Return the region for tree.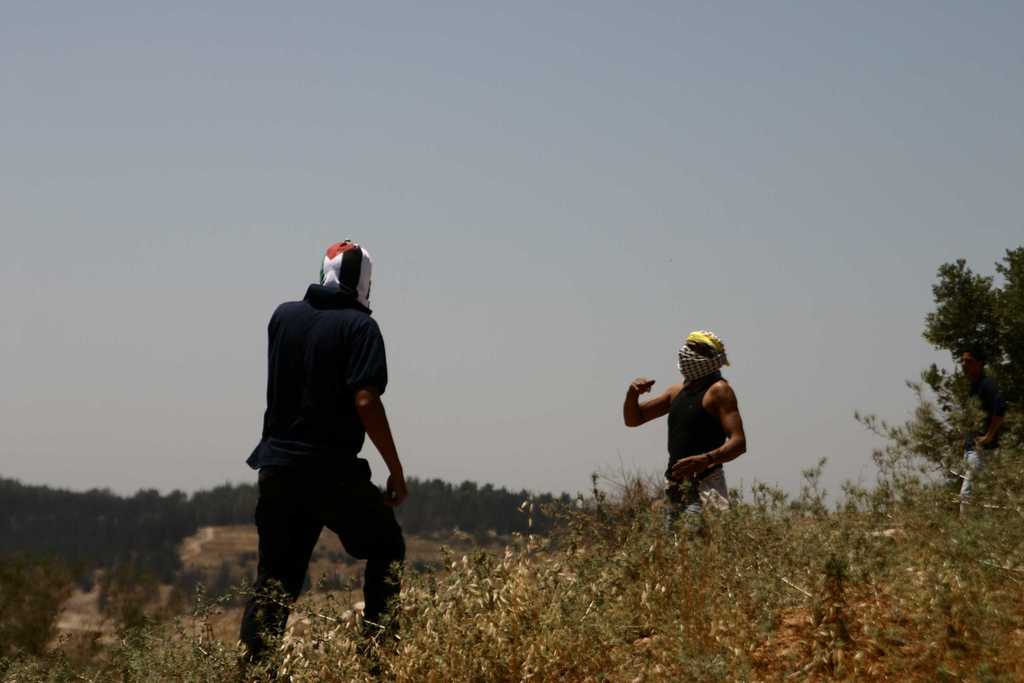
left=851, top=246, right=1023, bottom=506.
